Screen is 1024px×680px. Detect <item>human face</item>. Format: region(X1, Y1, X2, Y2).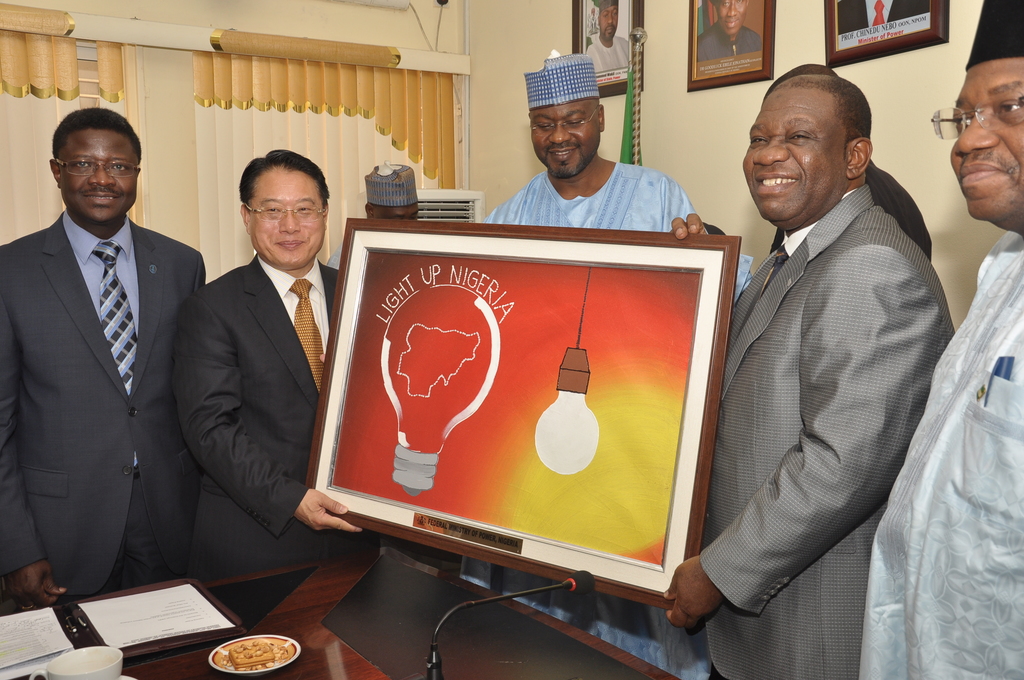
region(714, 0, 747, 31).
